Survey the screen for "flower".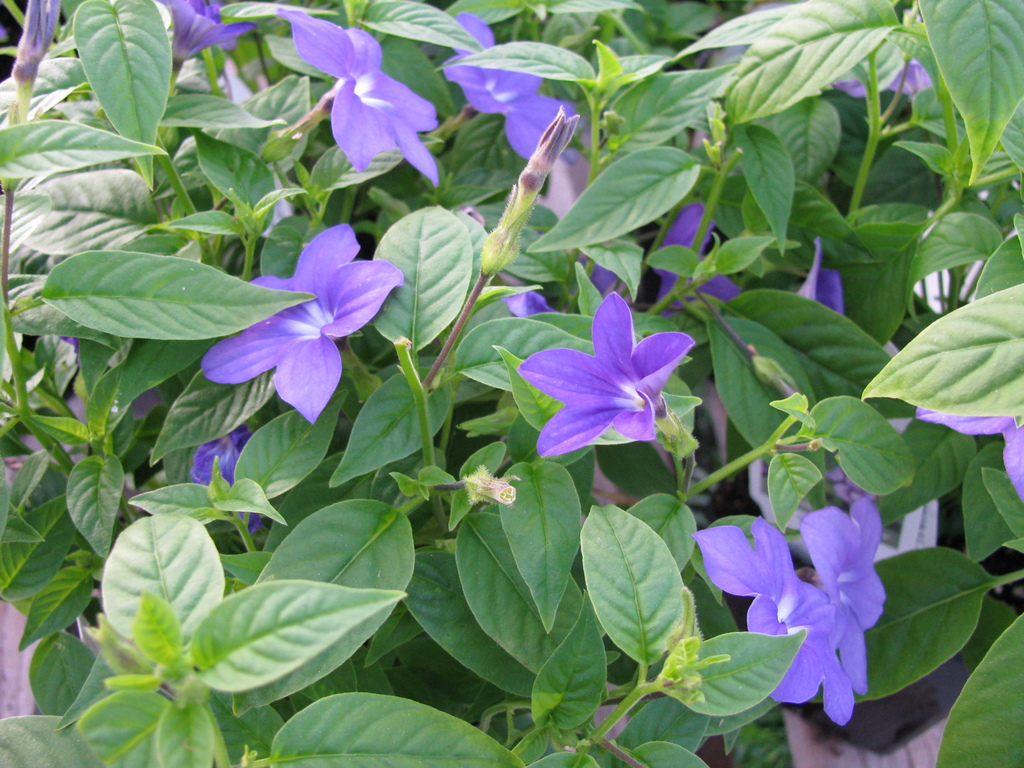
Survey found: bbox(179, 426, 269, 525).
